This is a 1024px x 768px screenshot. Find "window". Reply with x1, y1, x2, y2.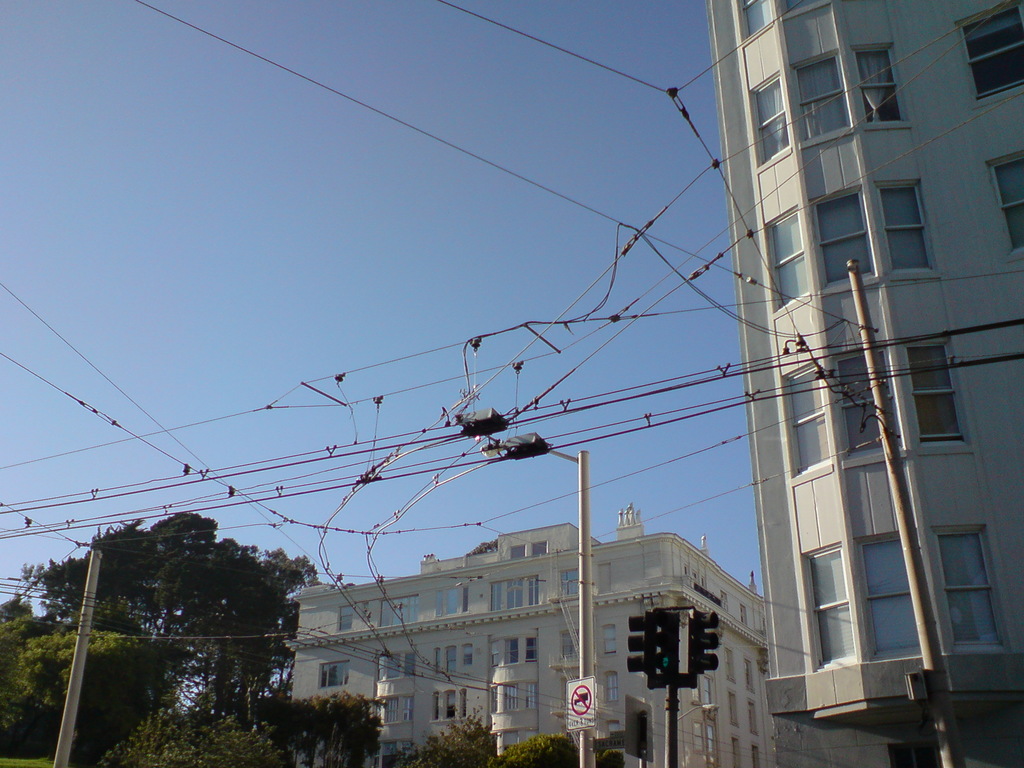
991, 150, 1023, 258.
